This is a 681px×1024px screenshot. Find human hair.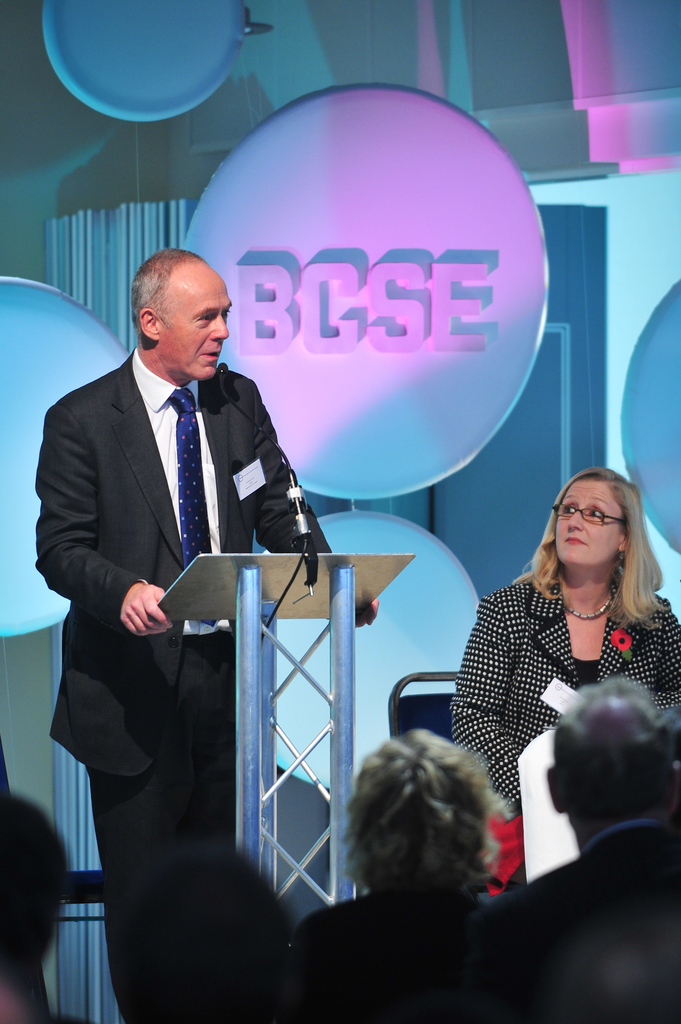
Bounding box: detection(131, 246, 206, 344).
